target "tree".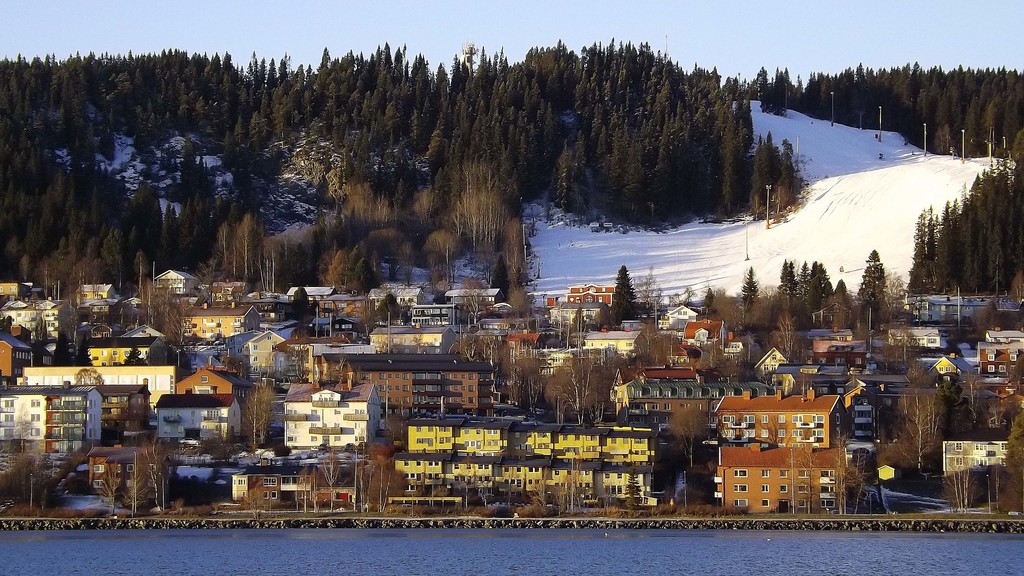
Target region: [564,451,589,510].
